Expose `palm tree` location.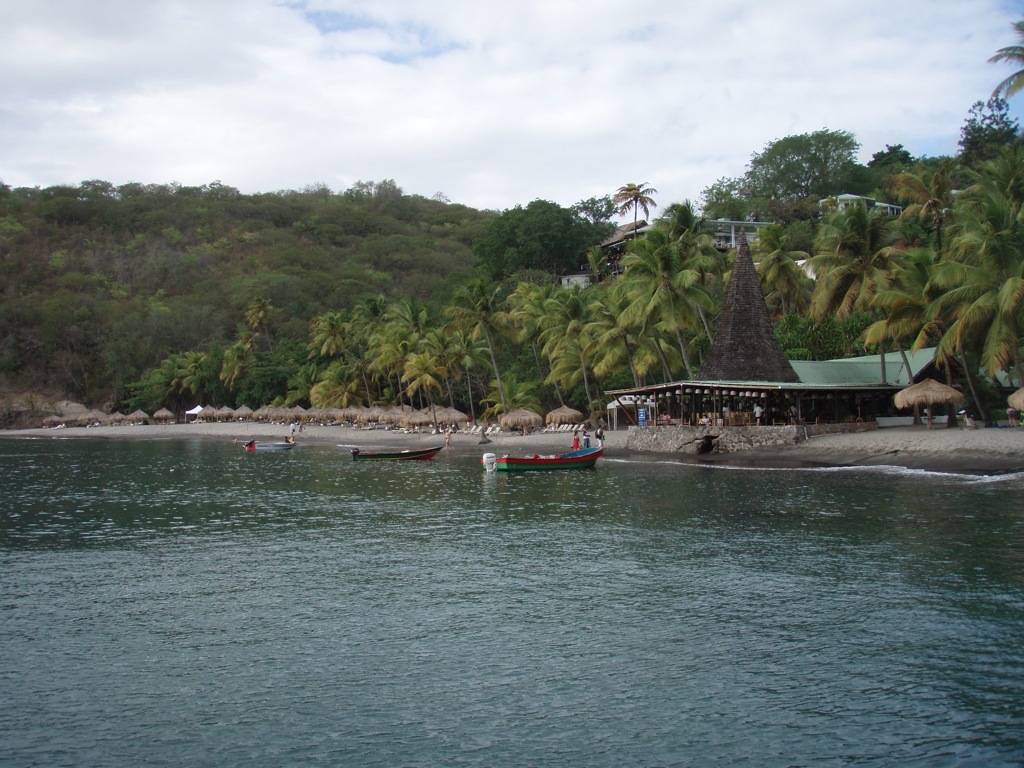
Exposed at <bbox>945, 302, 1021, 391</bbox>.
